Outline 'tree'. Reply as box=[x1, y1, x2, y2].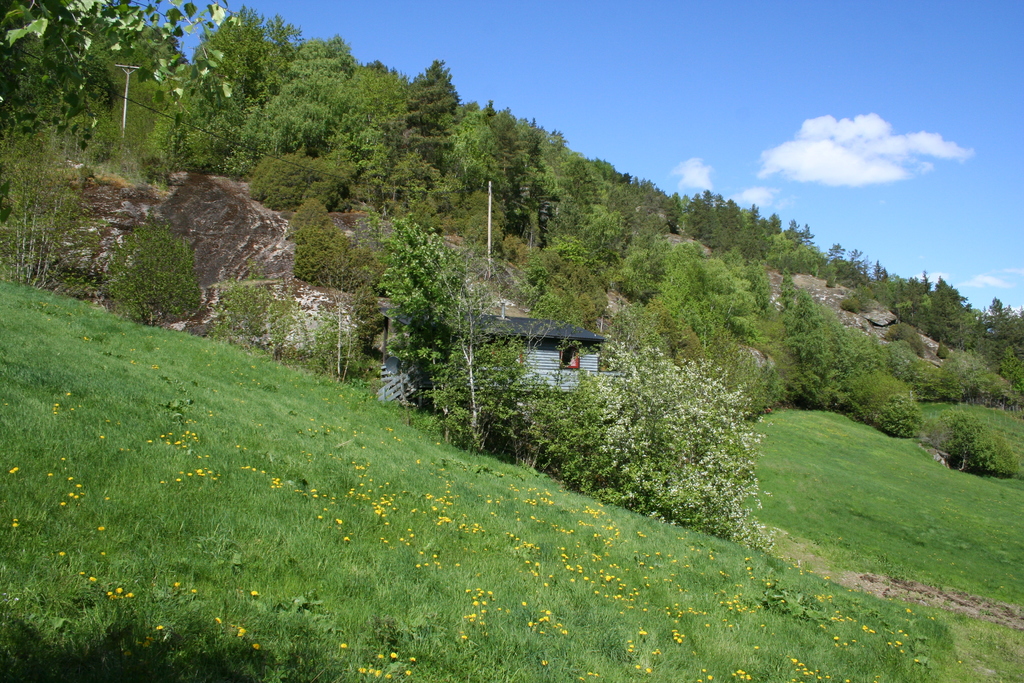
box=[0, 147, 107, 293].
